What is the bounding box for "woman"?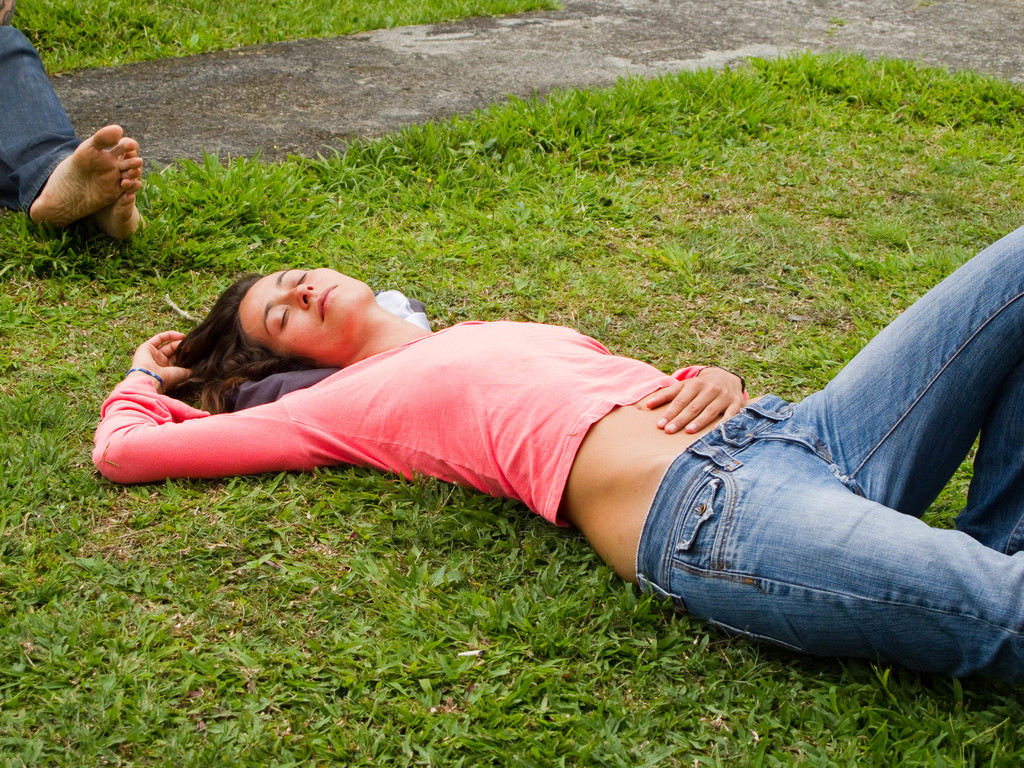
BBox(154, 225, 879, 680).
